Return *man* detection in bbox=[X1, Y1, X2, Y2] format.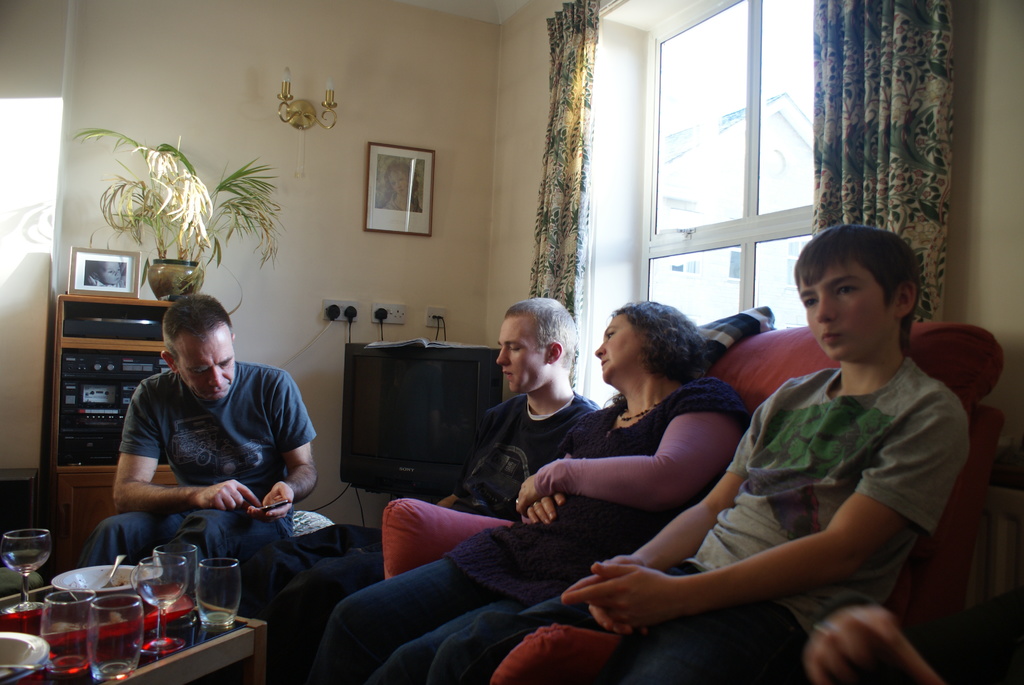
bbox=[268, 294, 605, 640].
